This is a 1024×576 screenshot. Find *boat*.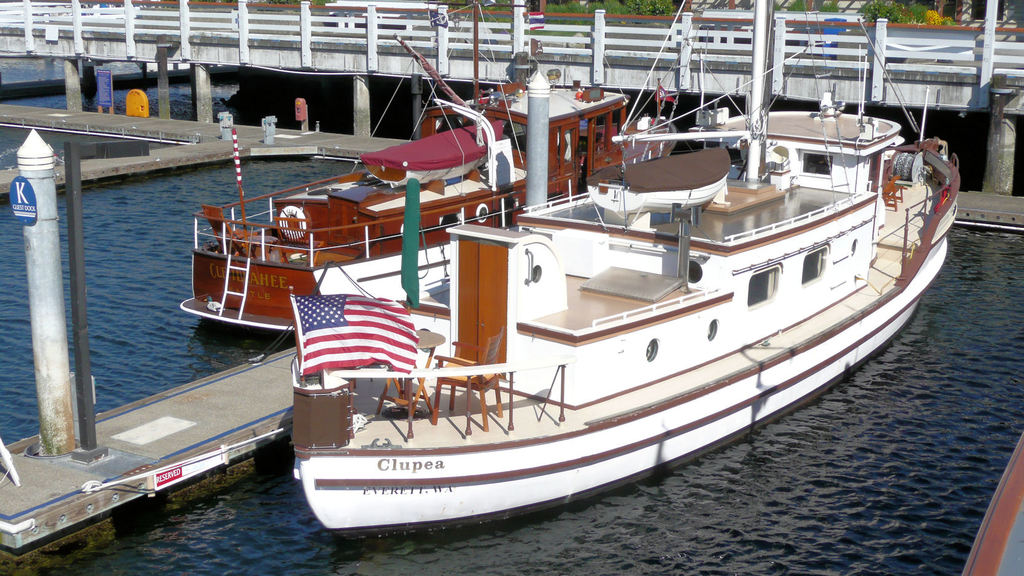
Bounding box: (180,12,678,348).
